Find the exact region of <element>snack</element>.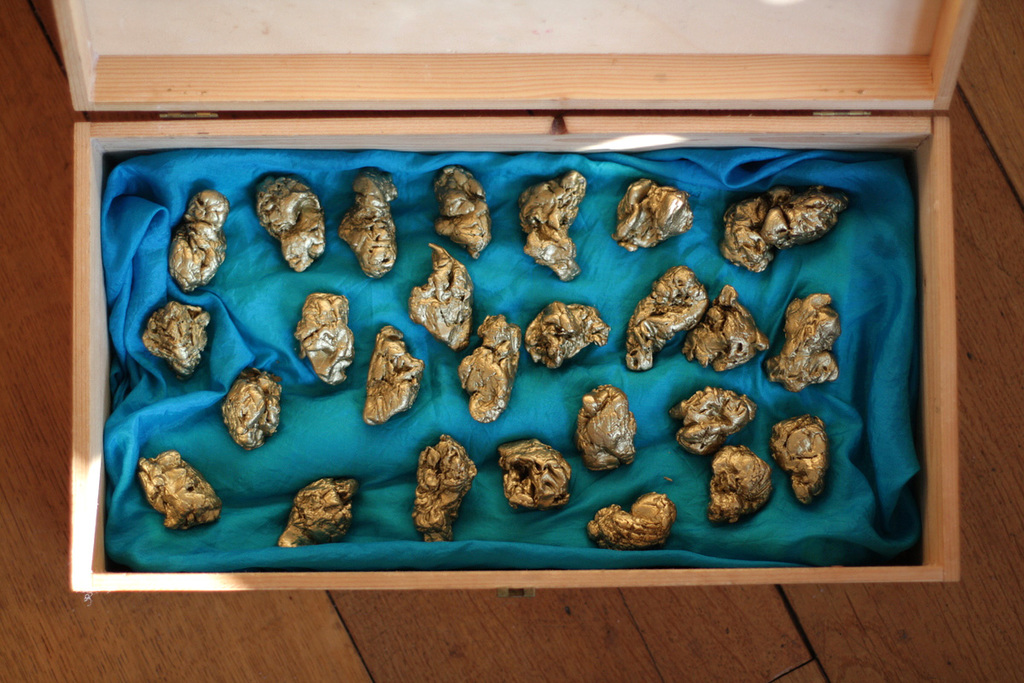
Exact region: BBox(274, 478, 364, 548).
